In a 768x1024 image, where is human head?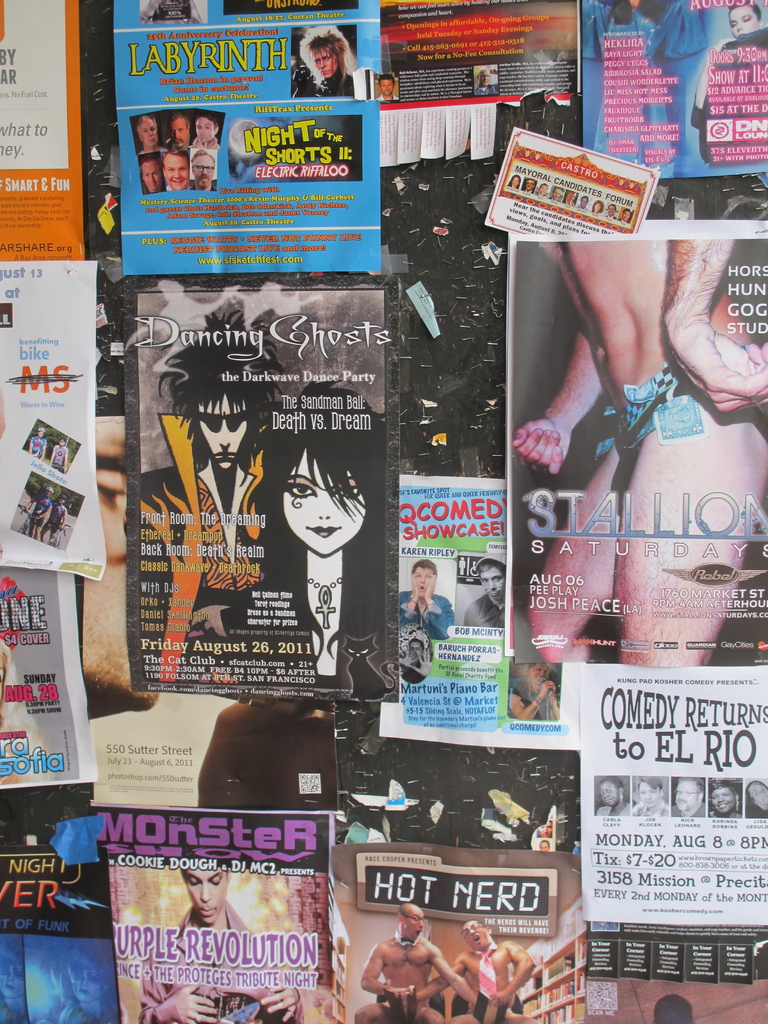
{"left": 53, "top": 495, "right": 64, "bottom": 502}.
